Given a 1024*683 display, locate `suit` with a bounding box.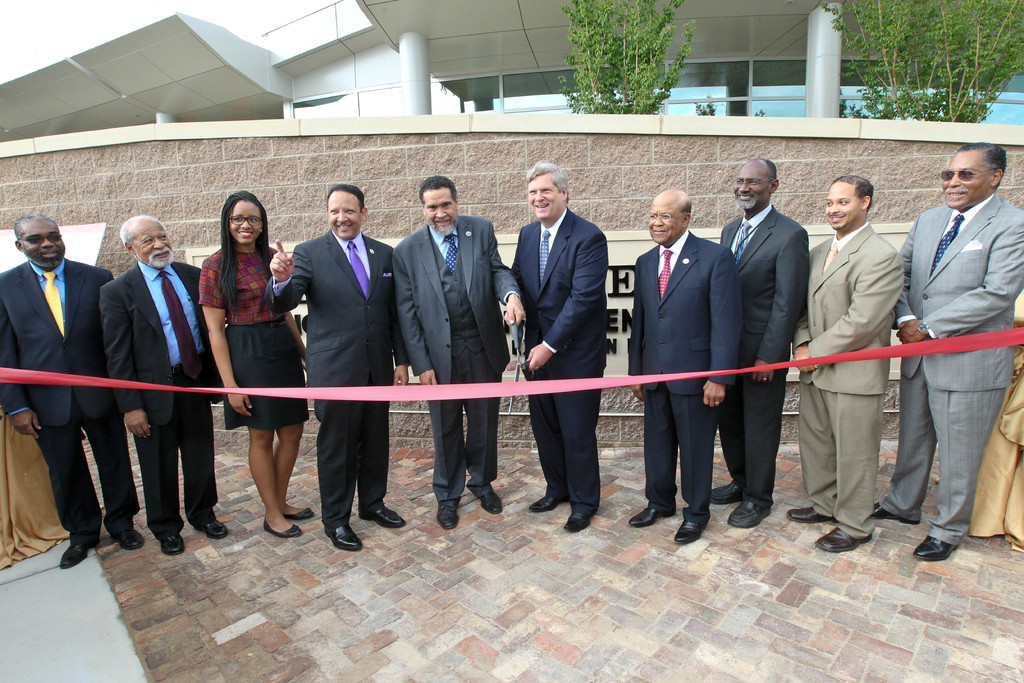
Located: detection(516, 162, 621, 520).
